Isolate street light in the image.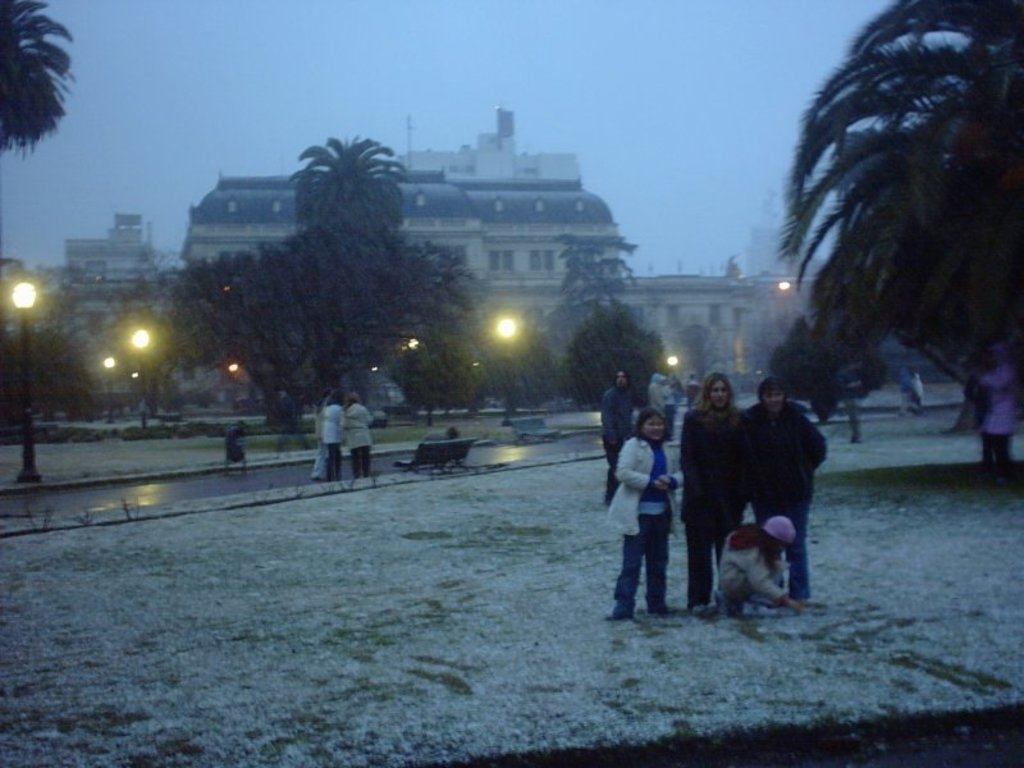
Isolated region: <region>99, 353, 111, 425</region>.
